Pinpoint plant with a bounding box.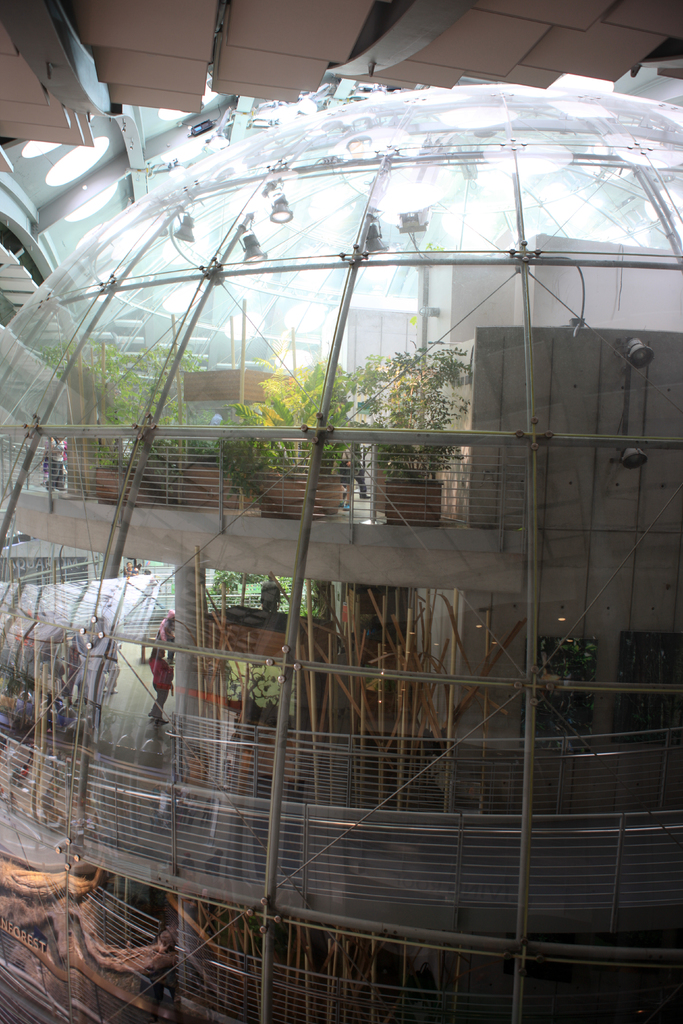
bbox=(223, 341, 363, 465).
